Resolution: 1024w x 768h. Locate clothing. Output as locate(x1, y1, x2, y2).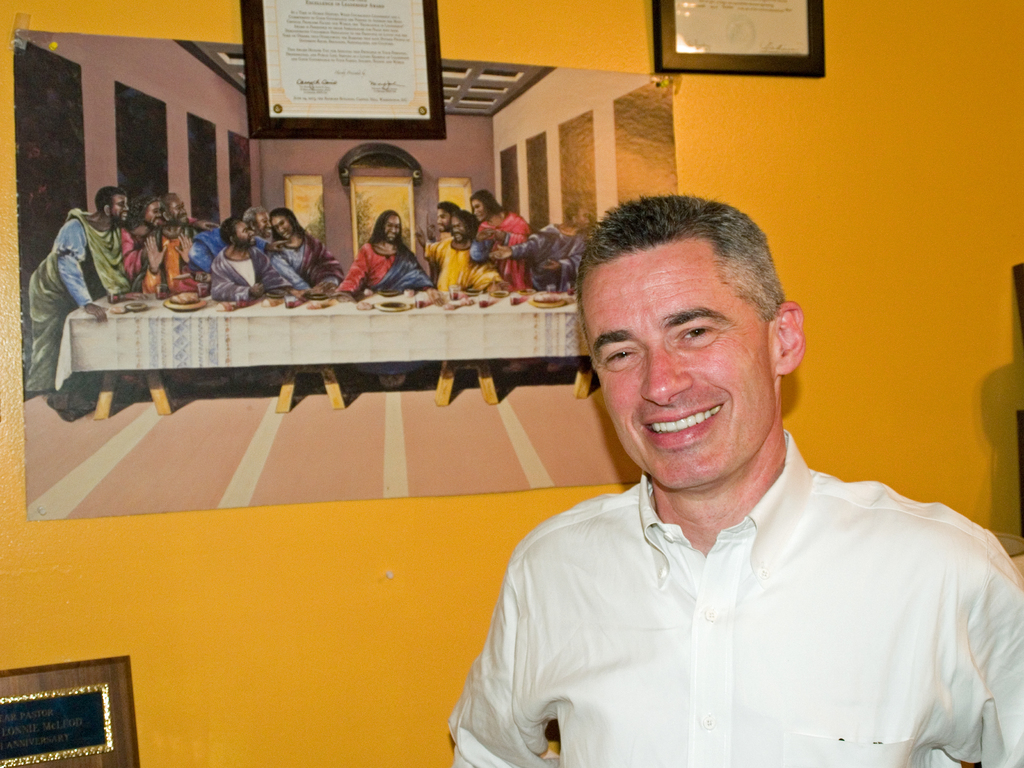
locate(30, 205, 344, 396).
